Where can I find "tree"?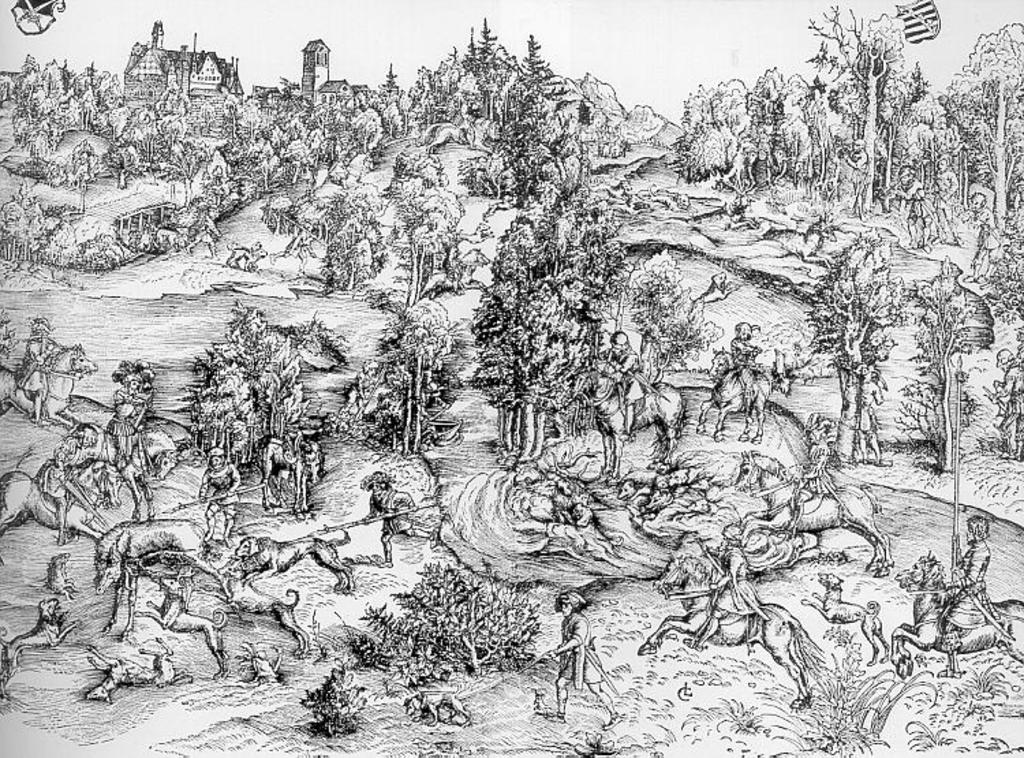
You can find it at x1=463 y1=180 x2=616 y2=463.
